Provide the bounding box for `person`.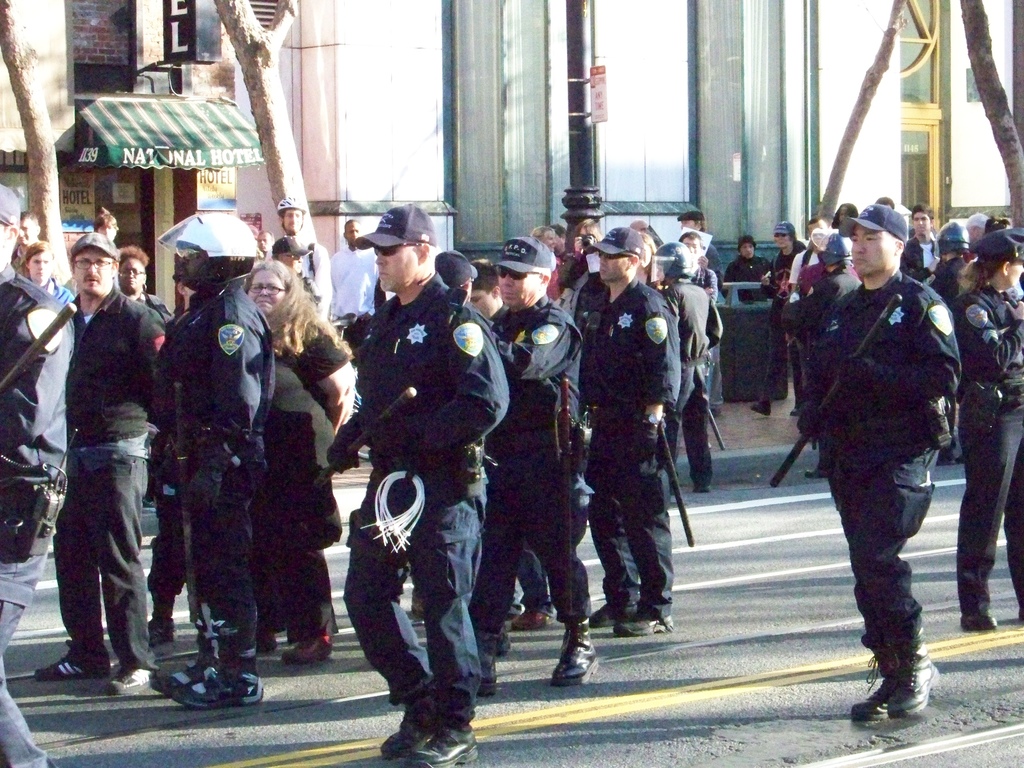
locate(958, 225, 1023, 628).
